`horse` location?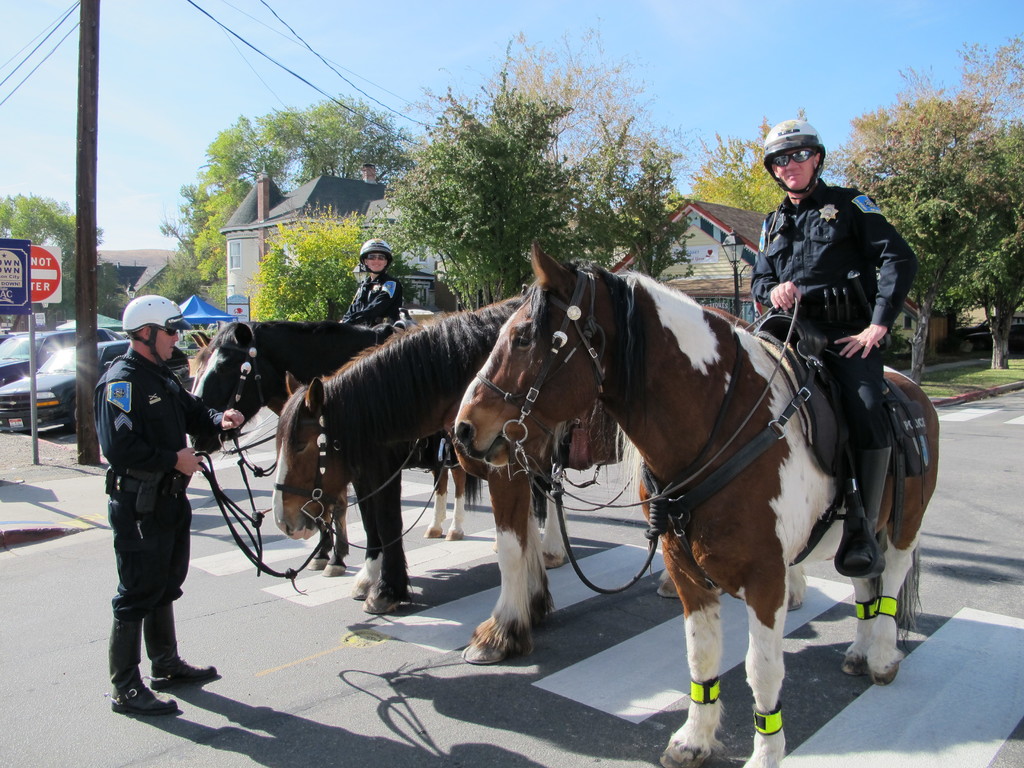
{"left": 186, "top": 322, "right": 469, "bottom": 580}
